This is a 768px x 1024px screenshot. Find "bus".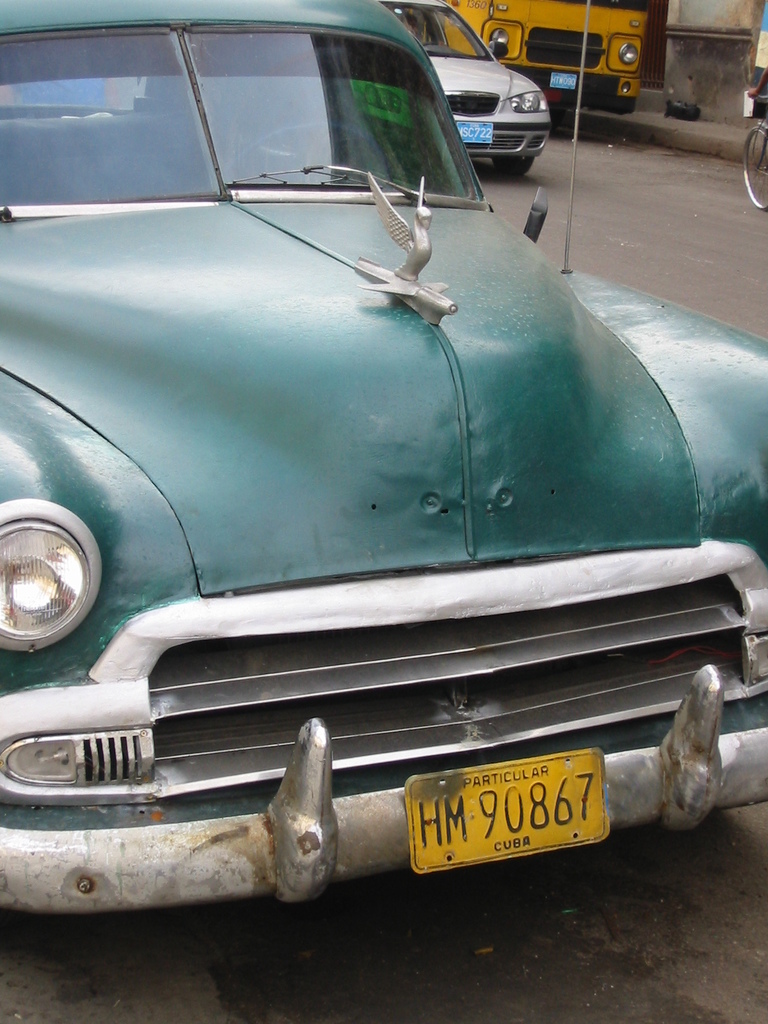
Bounding box: locate(440, 0, 655, 118).
